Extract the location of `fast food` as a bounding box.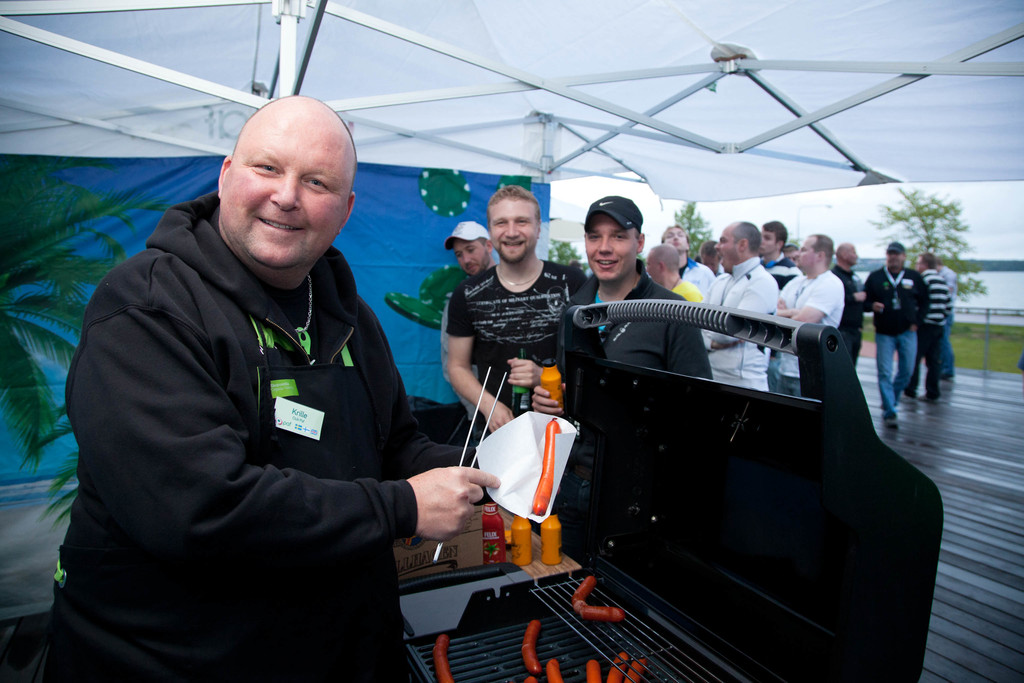
(left=527, top=414, right=563, bottom=516).
